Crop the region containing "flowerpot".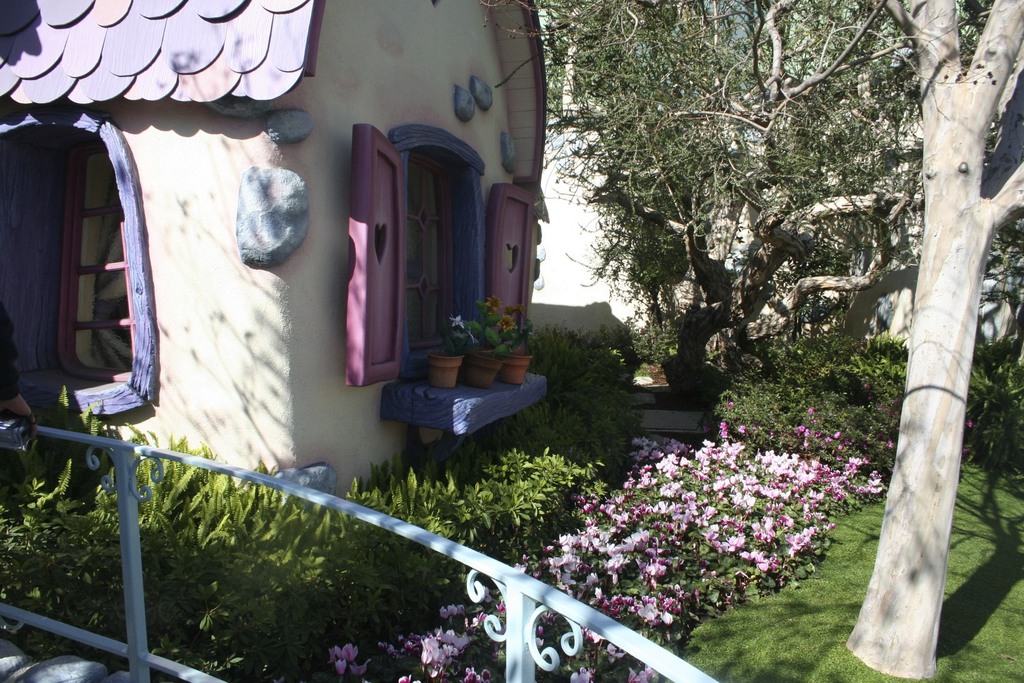
Crop region: box=[476, 352, 503, 388].
